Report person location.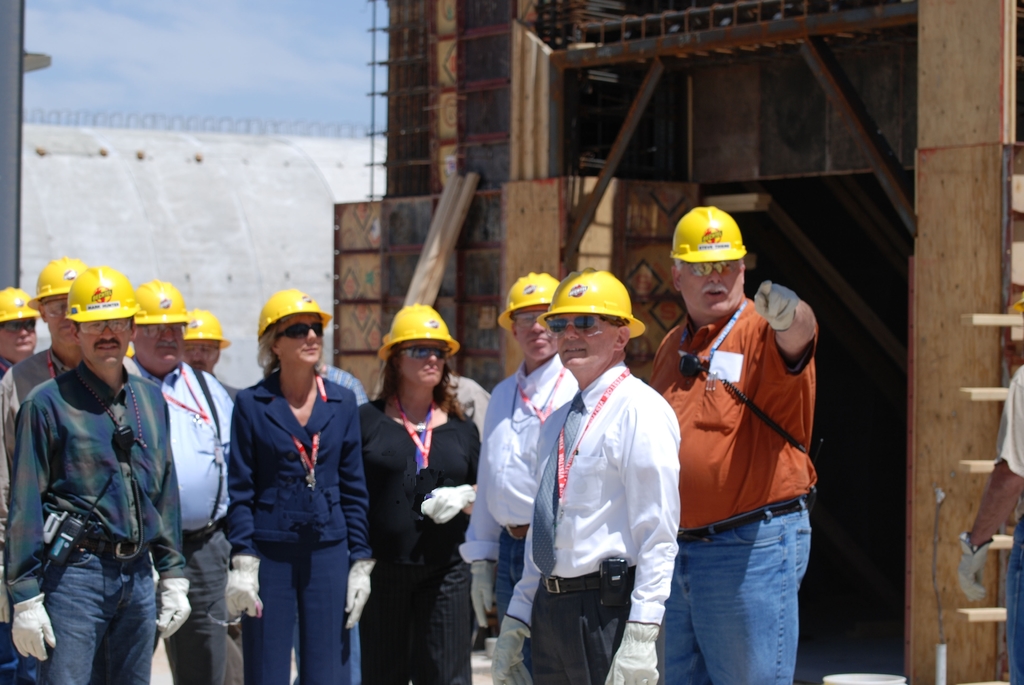
Report: box(3, 286, 42, 379).
